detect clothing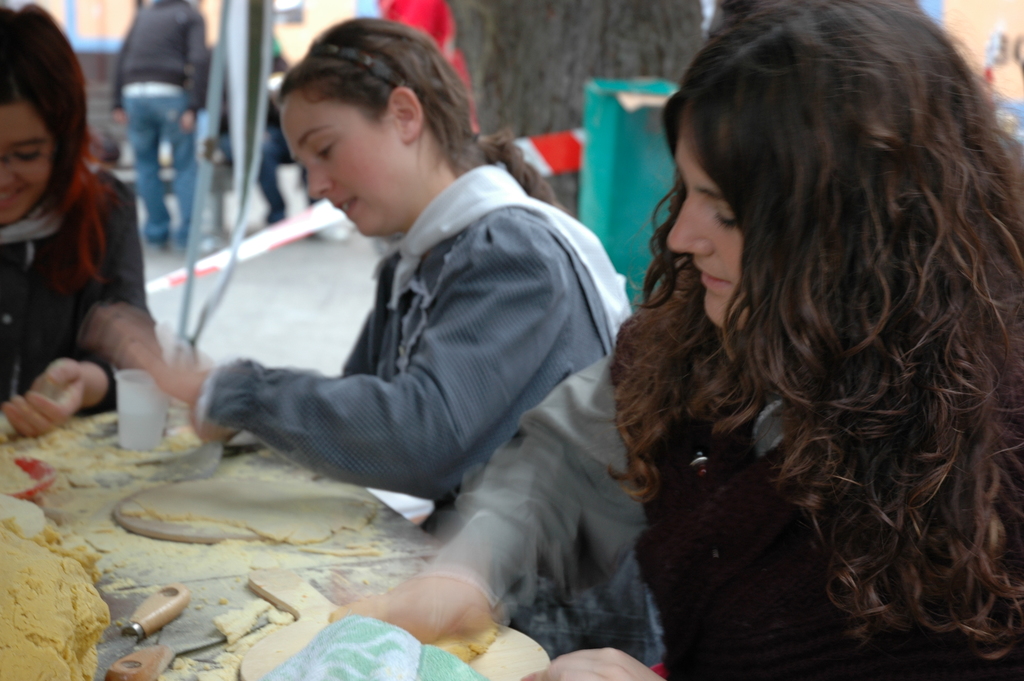
detection(425, 353, 1023, 680)
